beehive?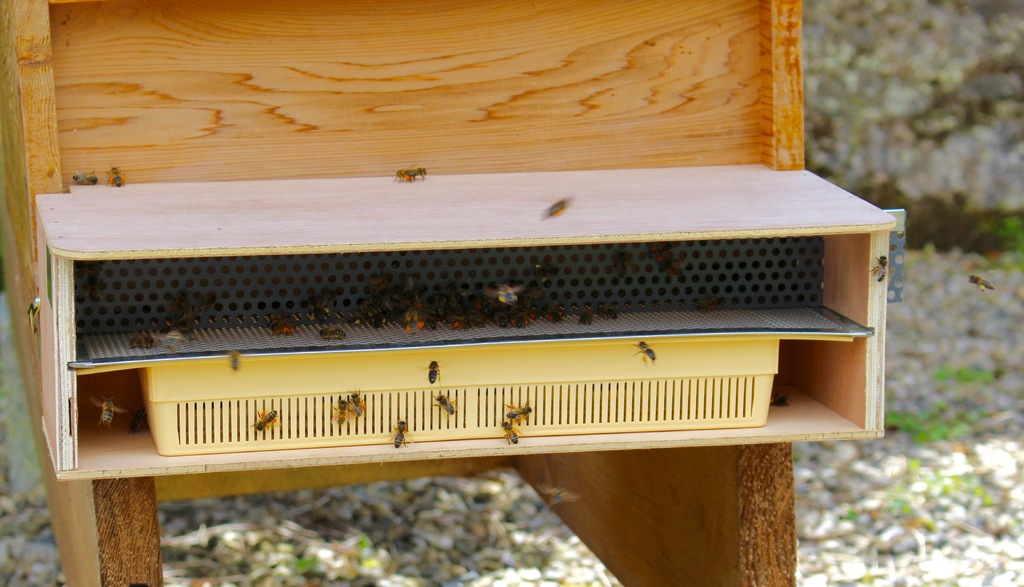
28, 134, 879, 393
